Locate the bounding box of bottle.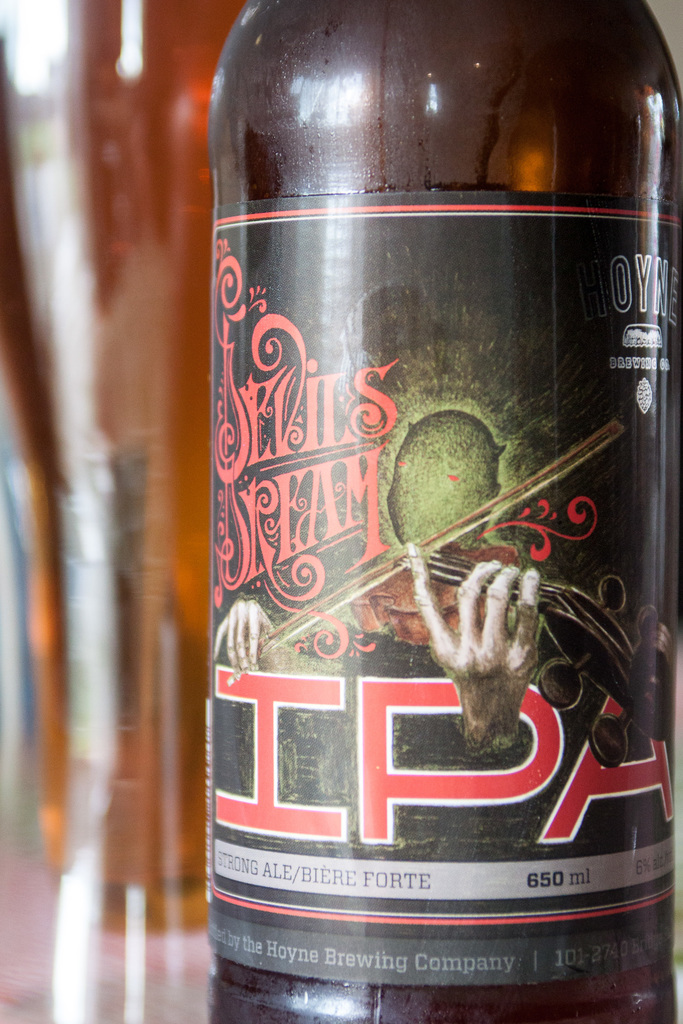
Bounding box: (192, 0, 663, 989).
